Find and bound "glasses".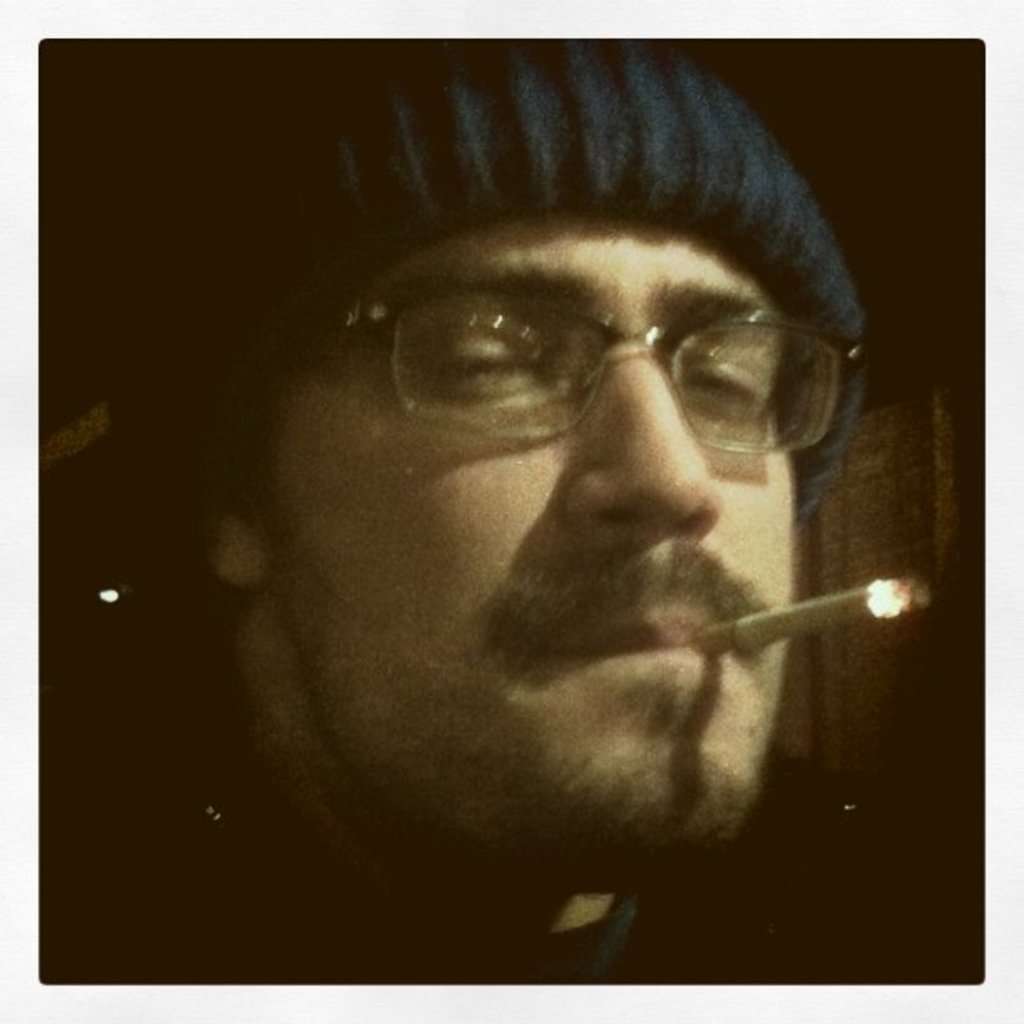
Bound: bbox=[318, 271, 857, 460].
